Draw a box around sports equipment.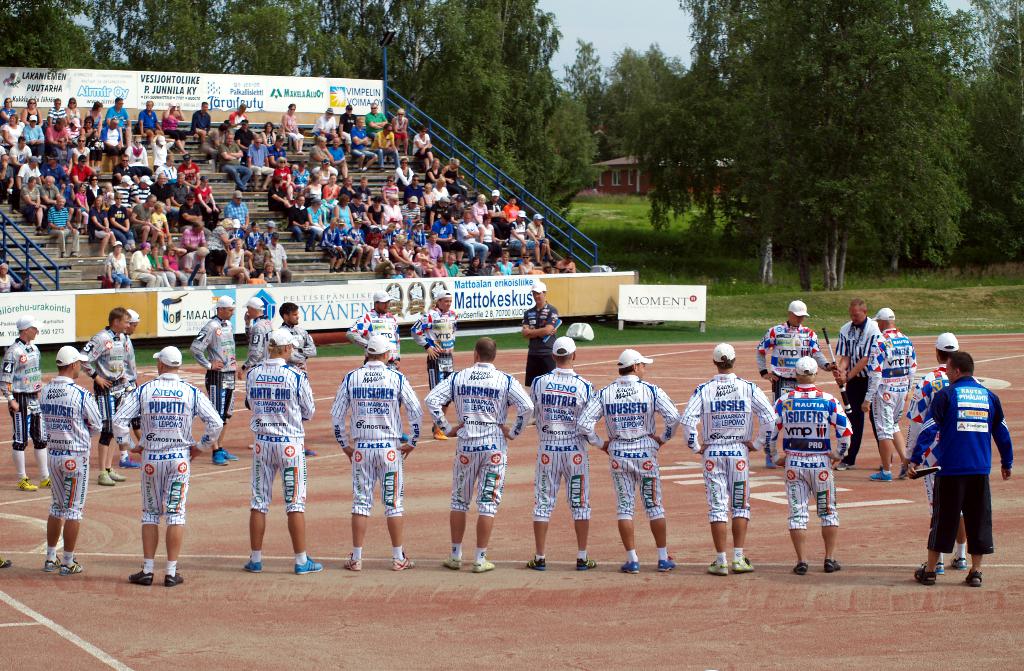
621, 561, 639, 572.
